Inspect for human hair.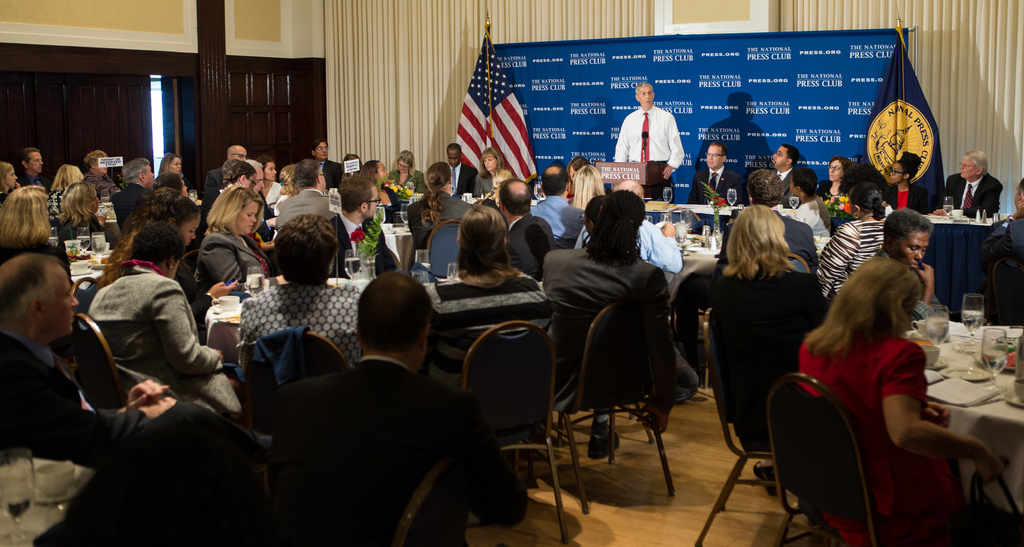
Inspection: locate(746, 166, 783, 205).
